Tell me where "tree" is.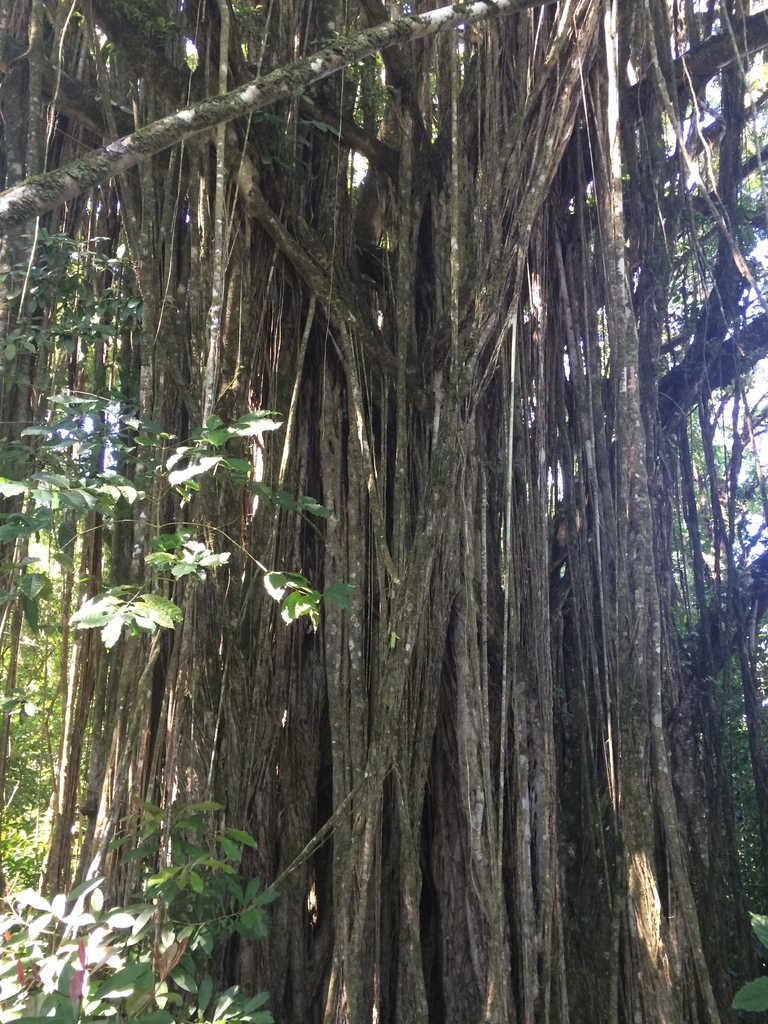
"tree" is at [19,62,758,947].
